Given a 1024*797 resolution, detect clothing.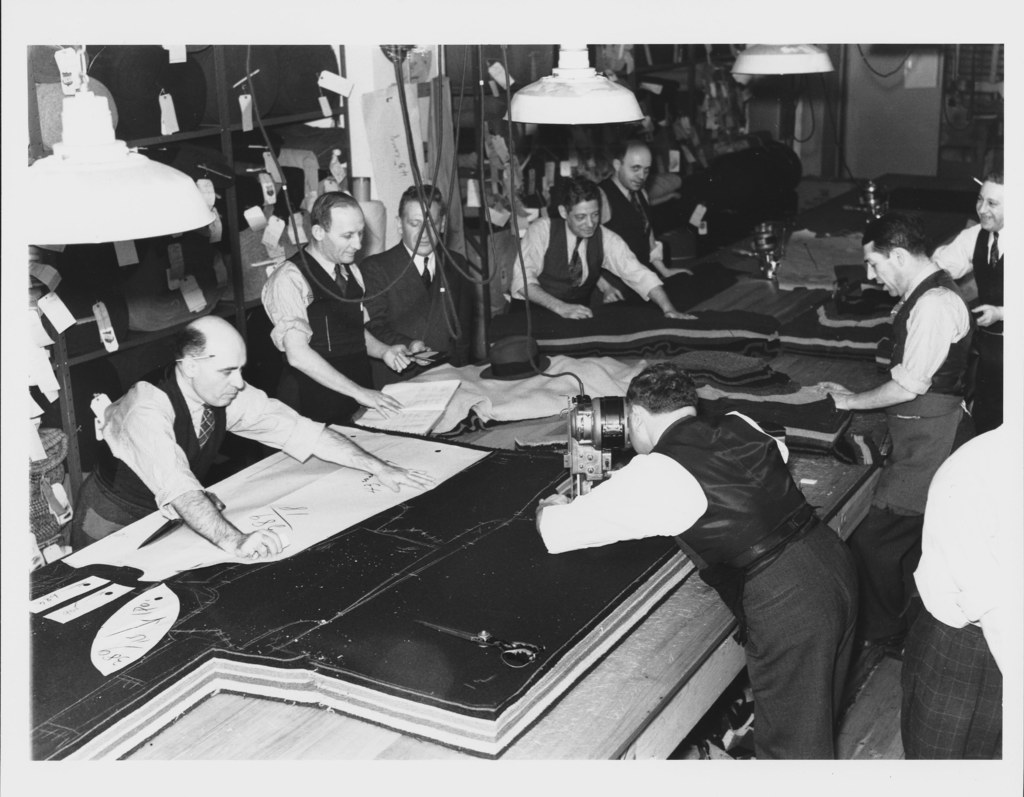
353 247 477 356.
